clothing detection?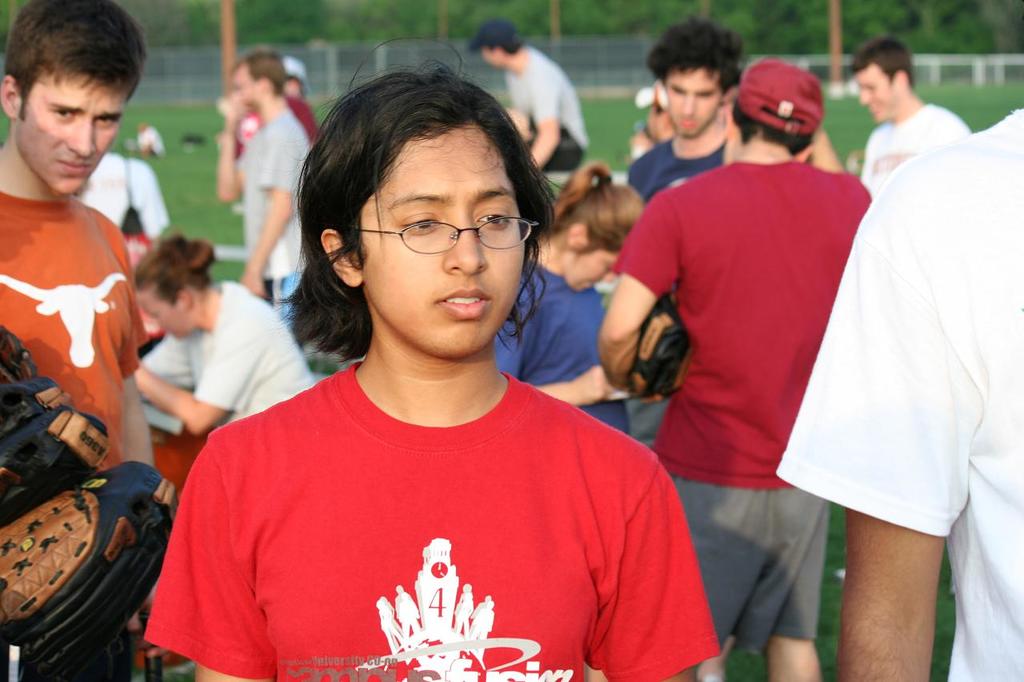
x1=226, y1=88, x2=320, y2=150
